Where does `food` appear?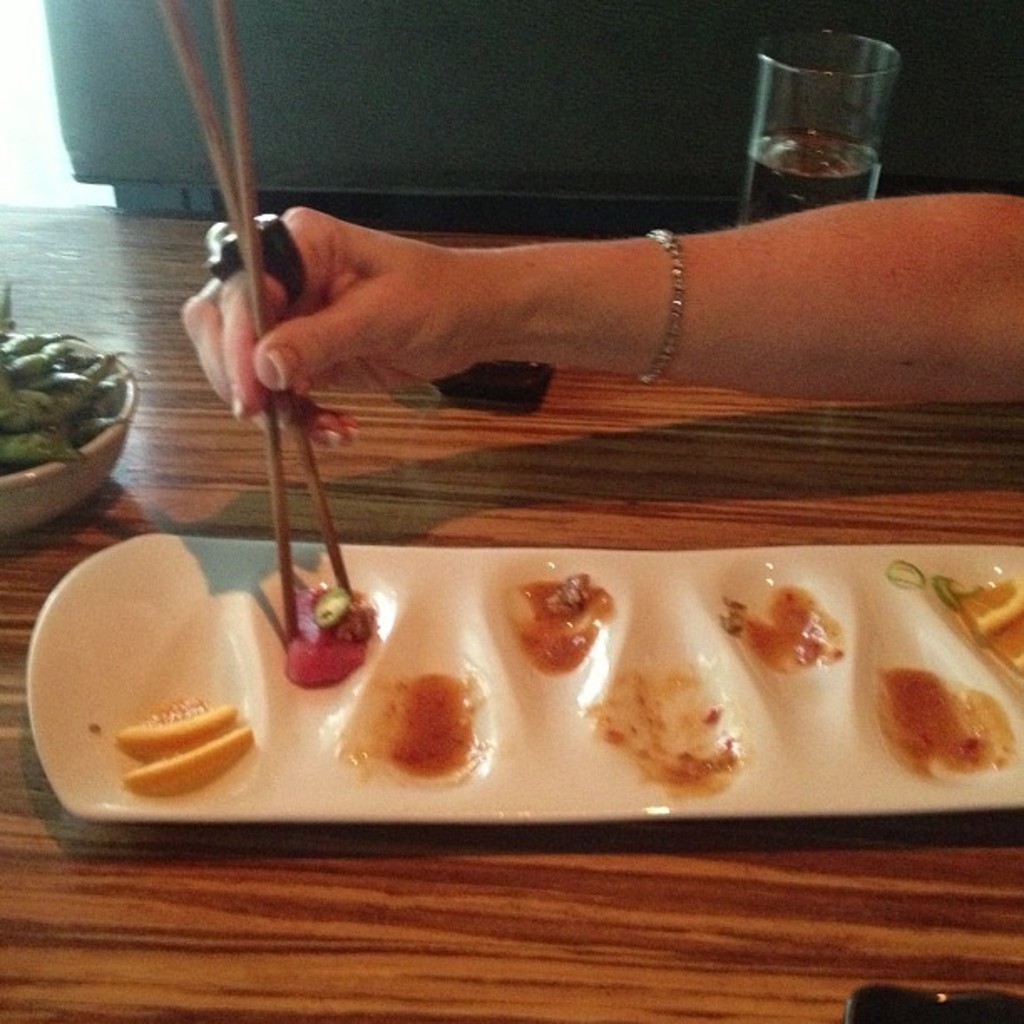
Appears at 500,572,612,679.
